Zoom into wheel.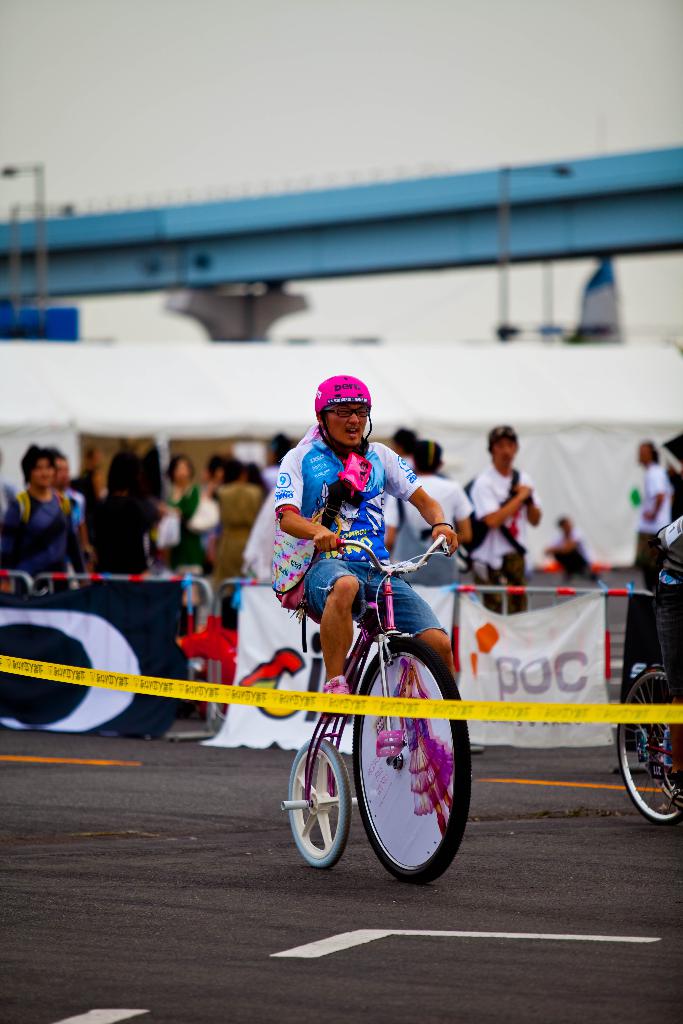
Zoom target: Rect(356, 636, 475, 888).
